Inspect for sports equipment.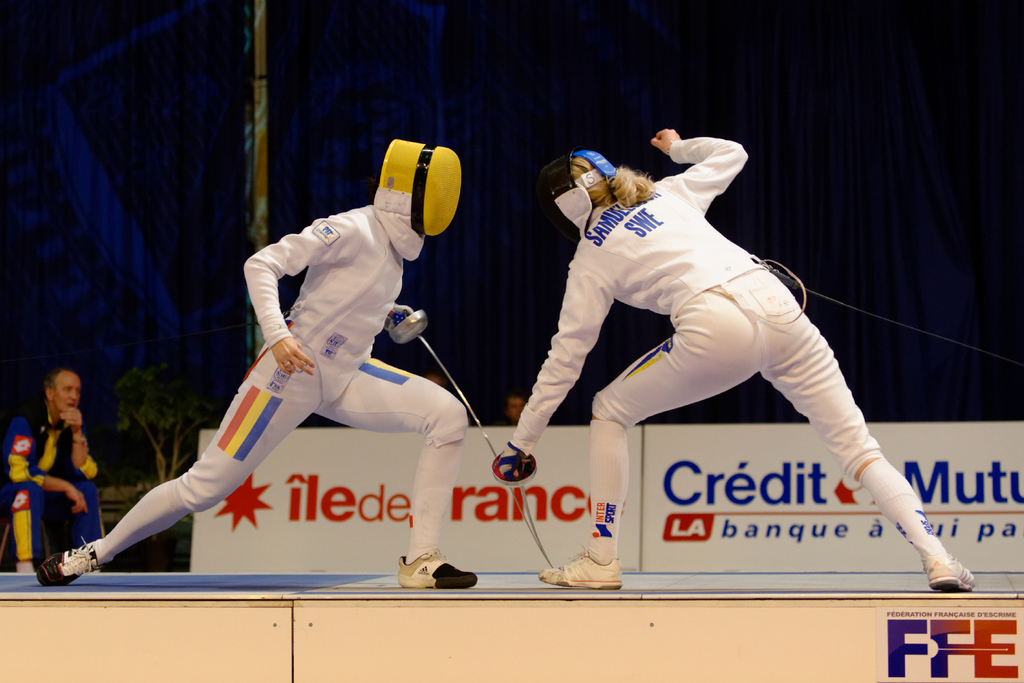
Inspection: <bbox>392, 554, 476, 591</bbox>.
